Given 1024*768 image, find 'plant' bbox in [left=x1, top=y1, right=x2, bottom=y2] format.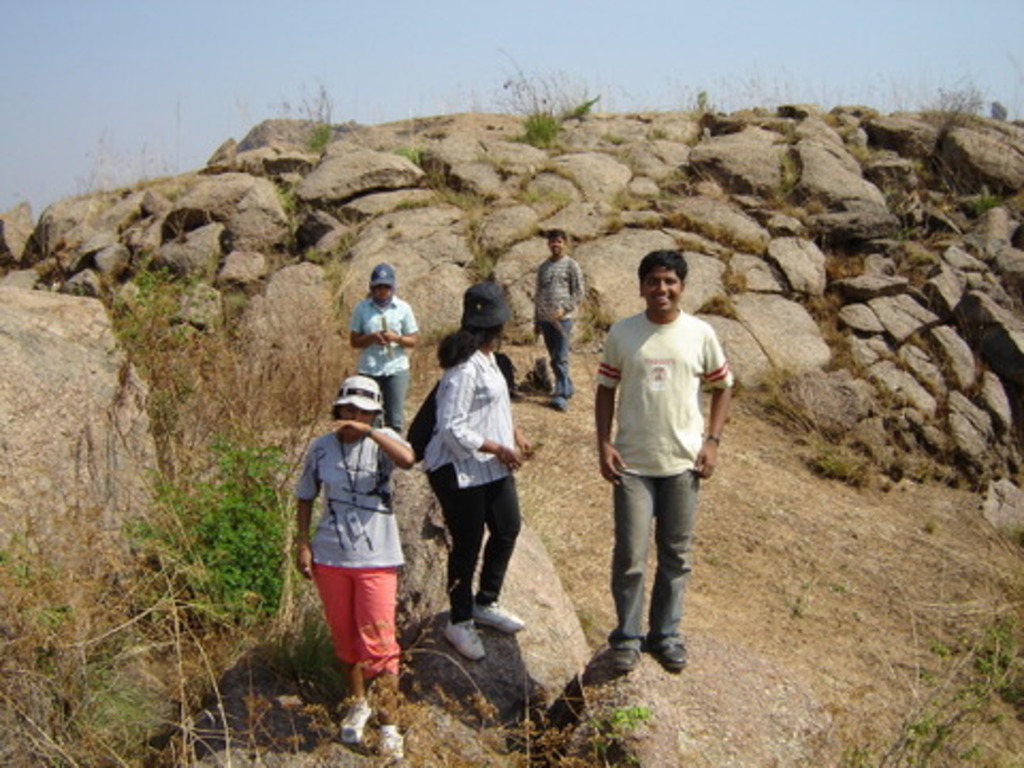
[left=134, top=446, right=320, bottom=666].
